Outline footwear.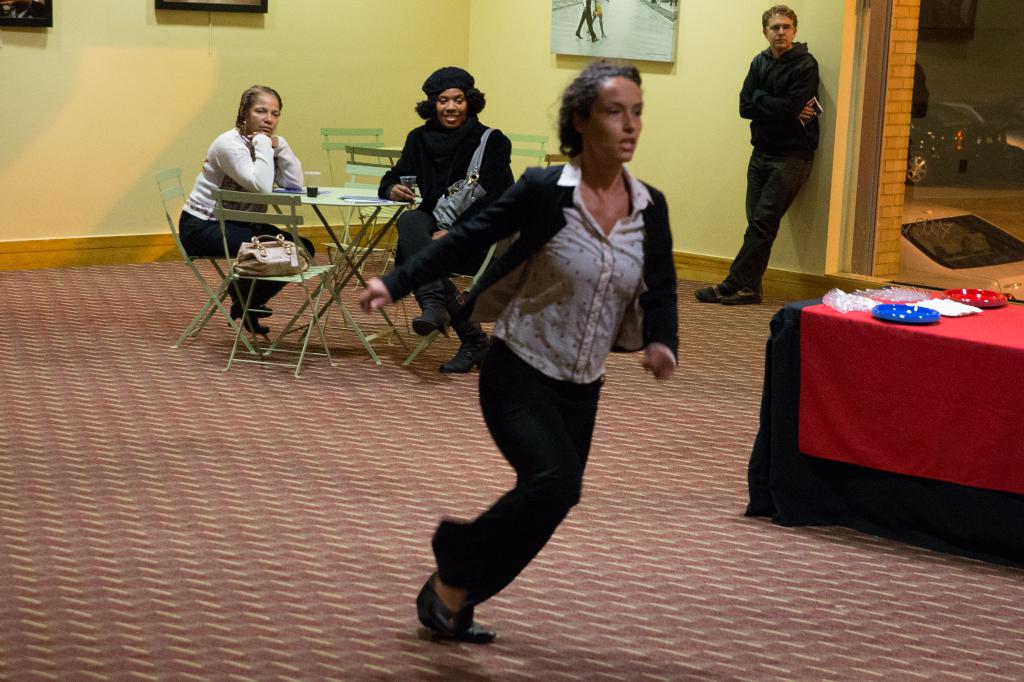
Outline: 433/580/465/634.
